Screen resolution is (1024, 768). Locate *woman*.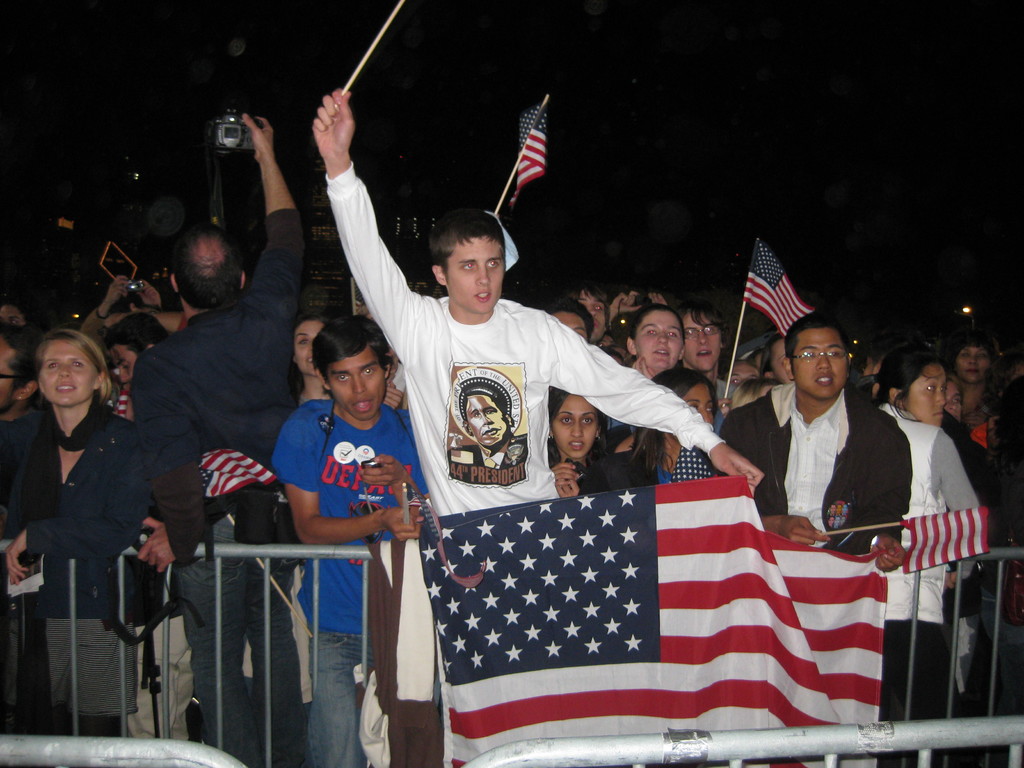
(16,314,155,713).
